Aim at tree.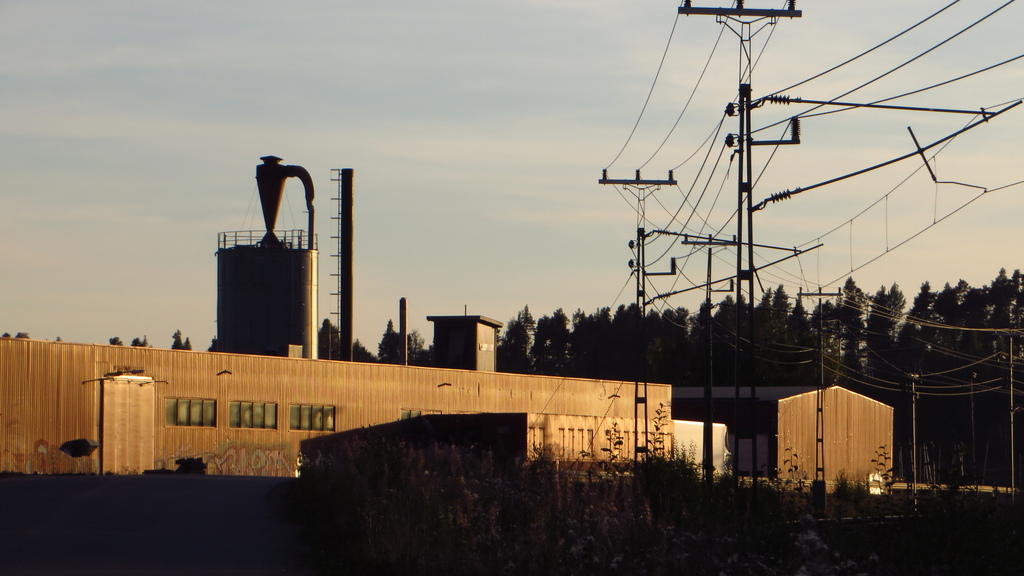
Aimed at box=[346, 340, 371, 363].
